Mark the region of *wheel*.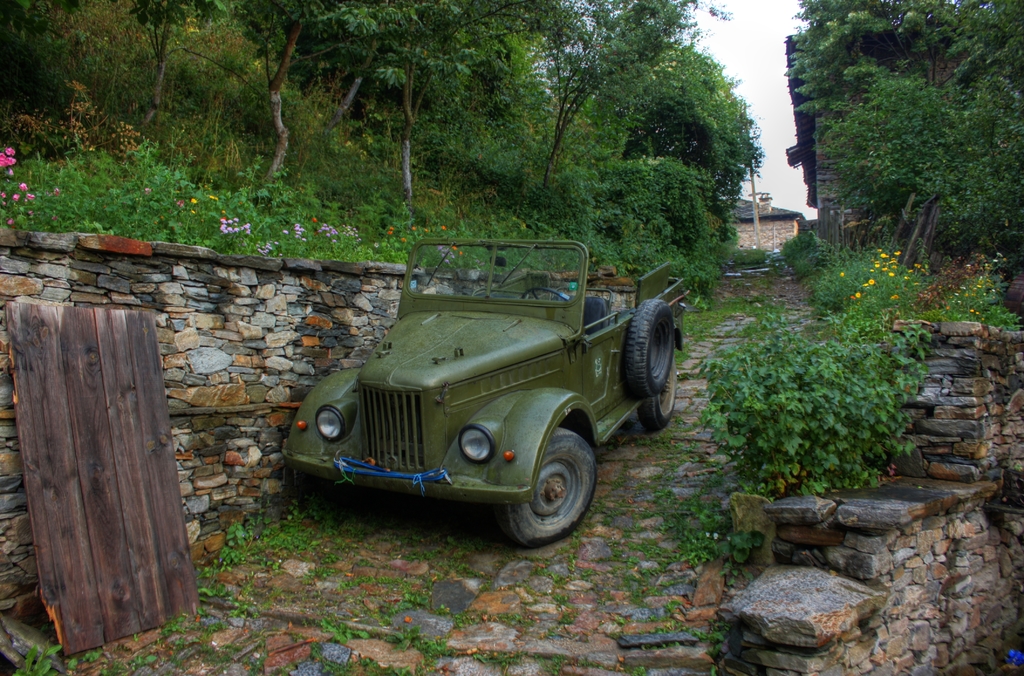
Region: x1=636 y1=367 x2=676 y2=430.
